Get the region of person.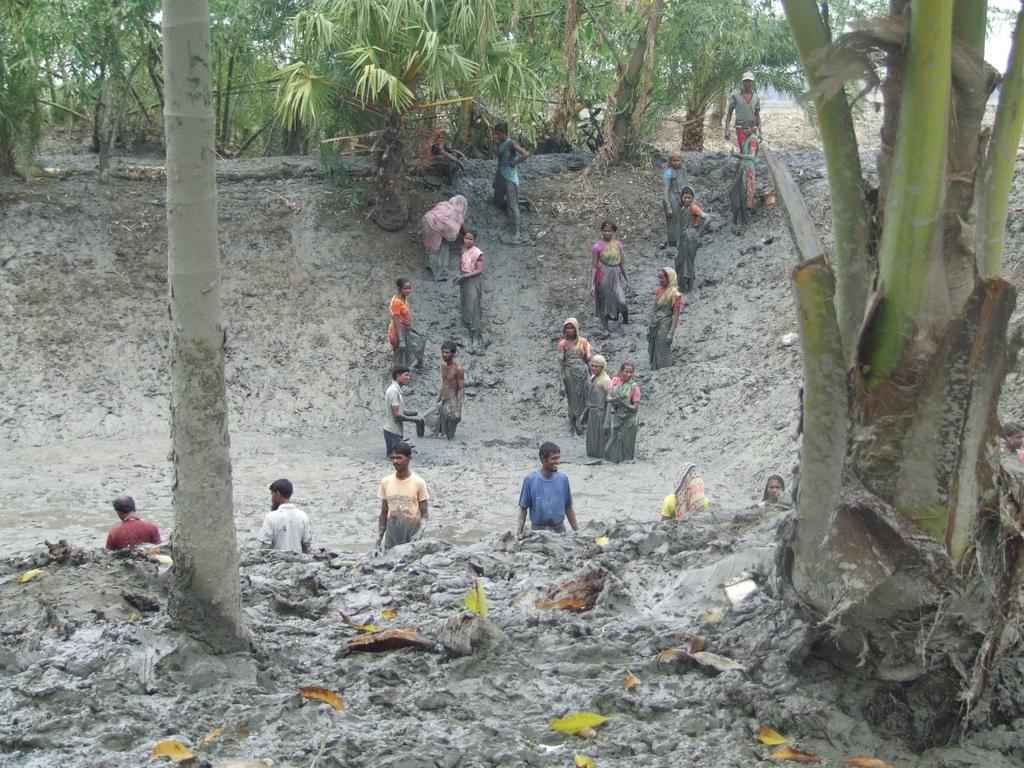
bbox(588, 222, 632, 340).
